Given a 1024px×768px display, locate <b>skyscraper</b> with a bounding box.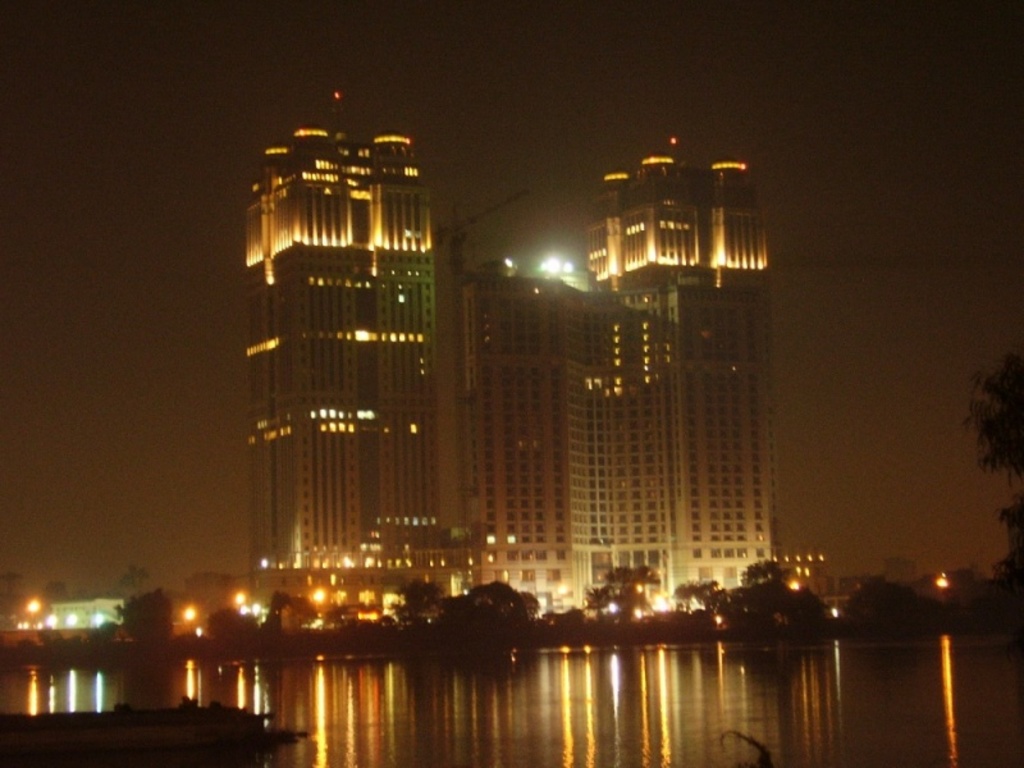
Located: [left=220, top=109, right=468, bottom=639].
